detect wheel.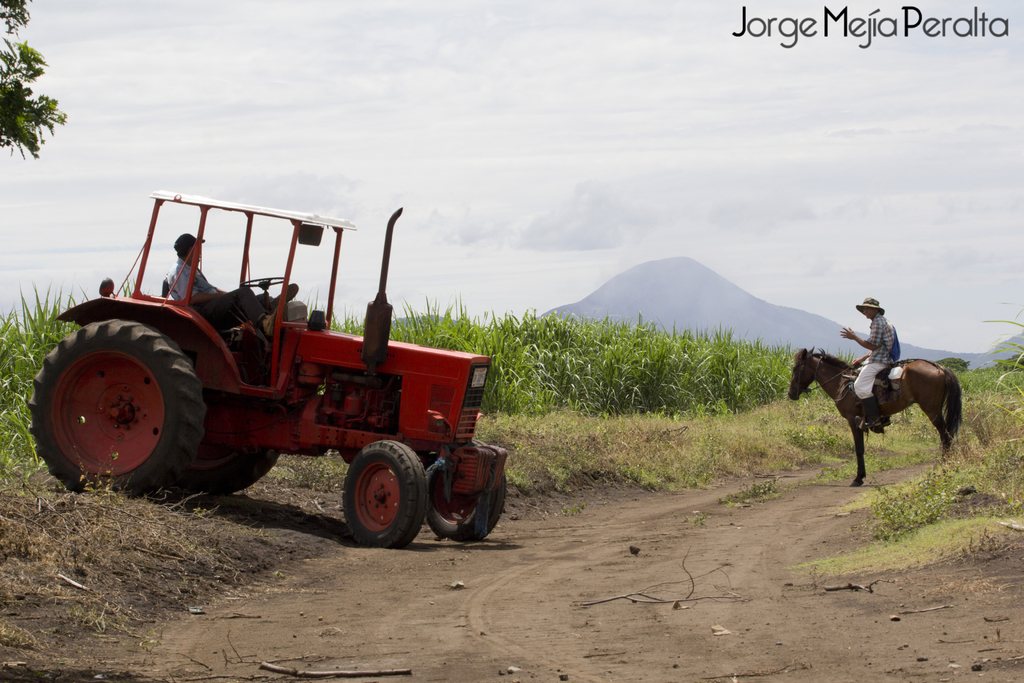
Detected at bbox(333, 438, 432, 555).
